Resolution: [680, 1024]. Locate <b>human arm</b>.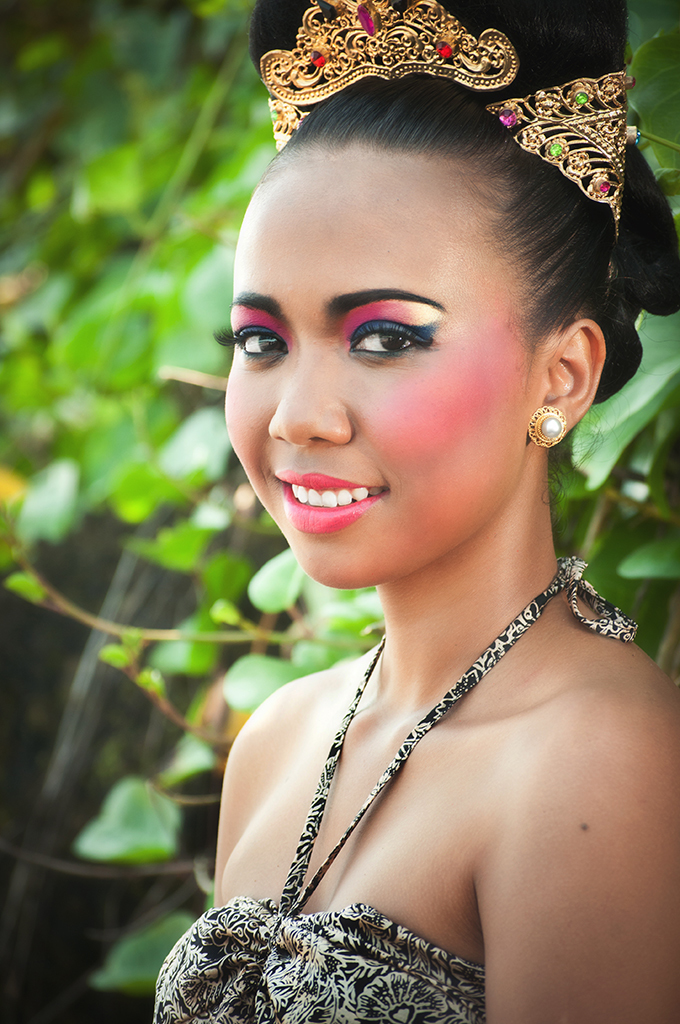
bbox=[474, 718, 674, 1023].
